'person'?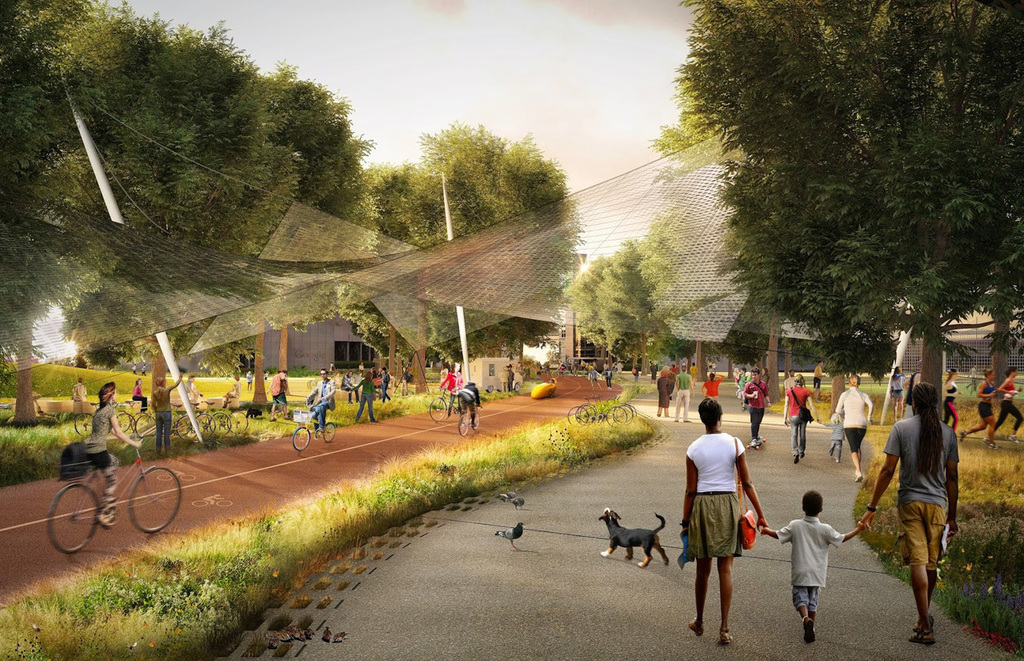
{"left": 84, "top": 381, "right": 141, "bottom": 527}
